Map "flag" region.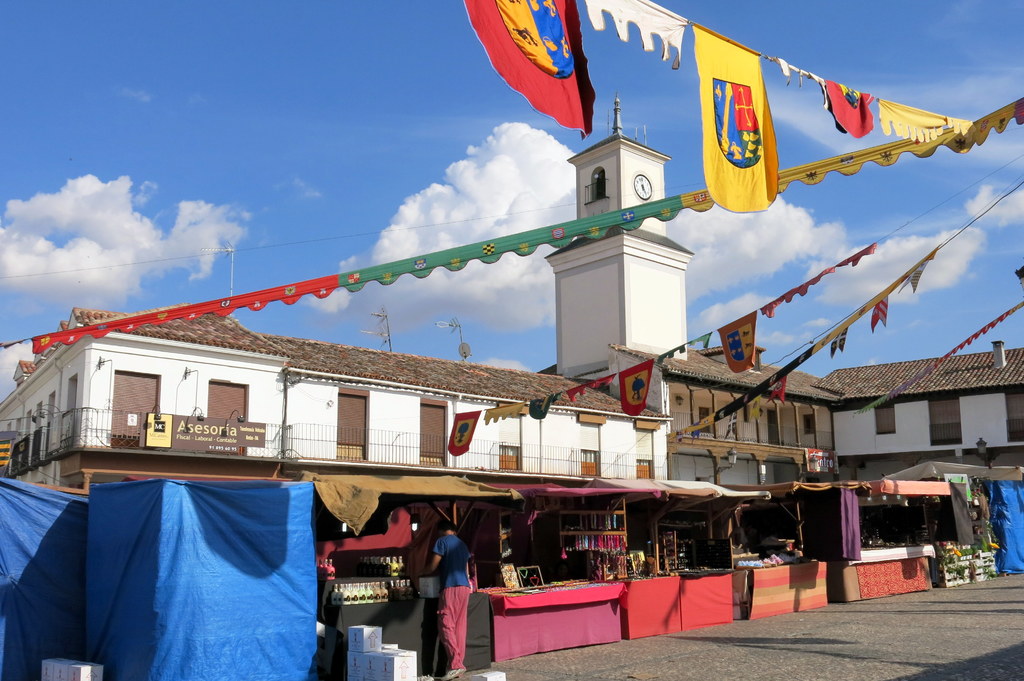
Mapped to detection(458, 0, 595, 142).
